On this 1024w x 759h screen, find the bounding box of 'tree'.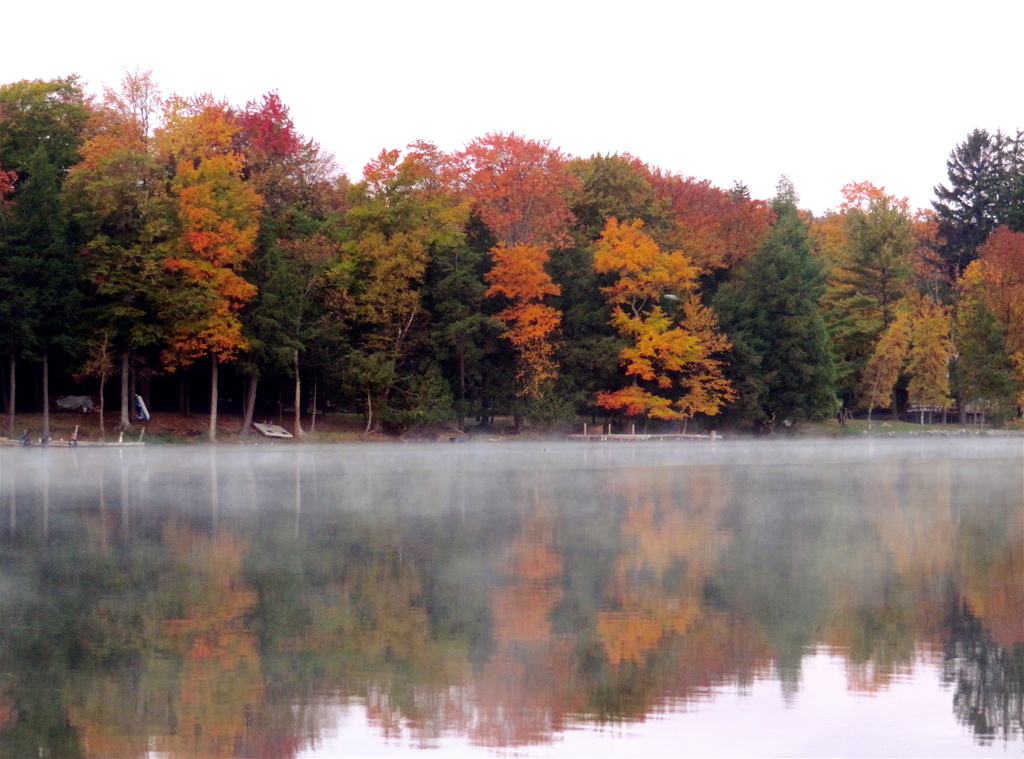
Bounding box: x1=837, y1=197, x2=926, y2=329.
